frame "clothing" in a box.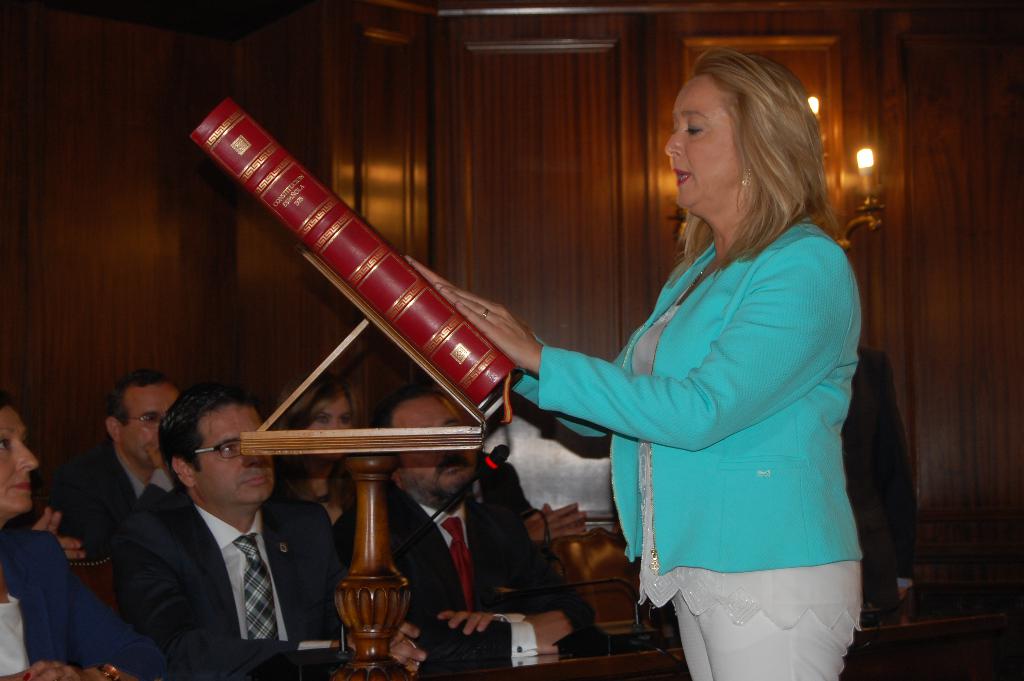
BBox(0, 529, 170, 680).
